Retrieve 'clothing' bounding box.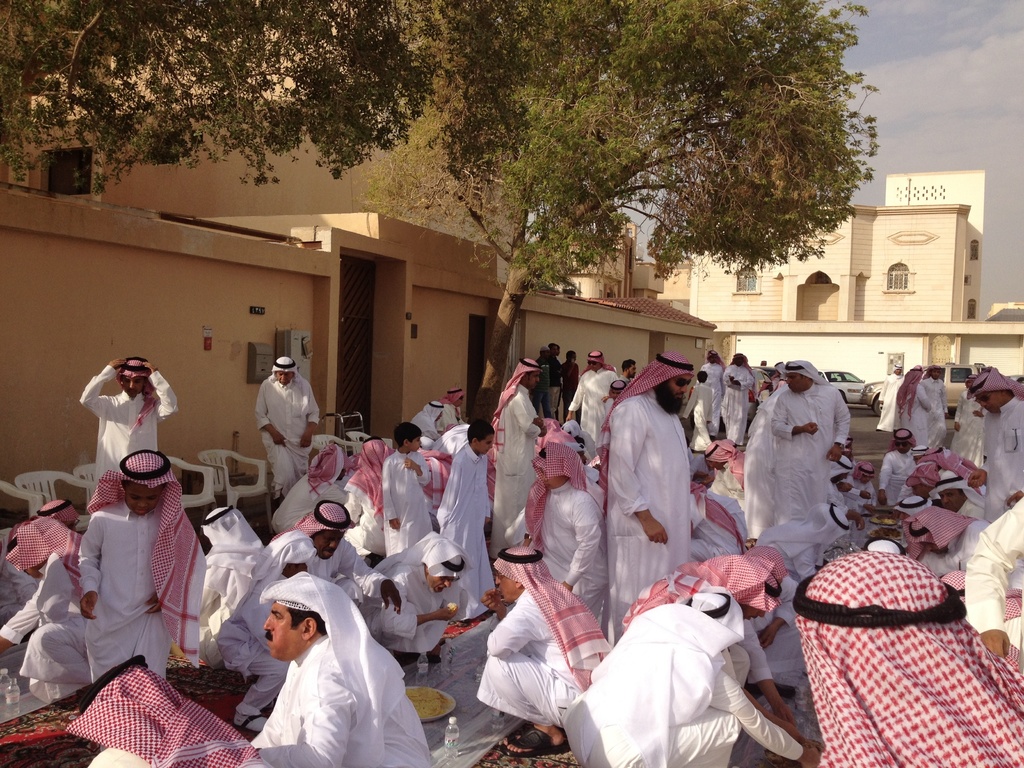
Bounding box: region(479, 588, 610, 728).
